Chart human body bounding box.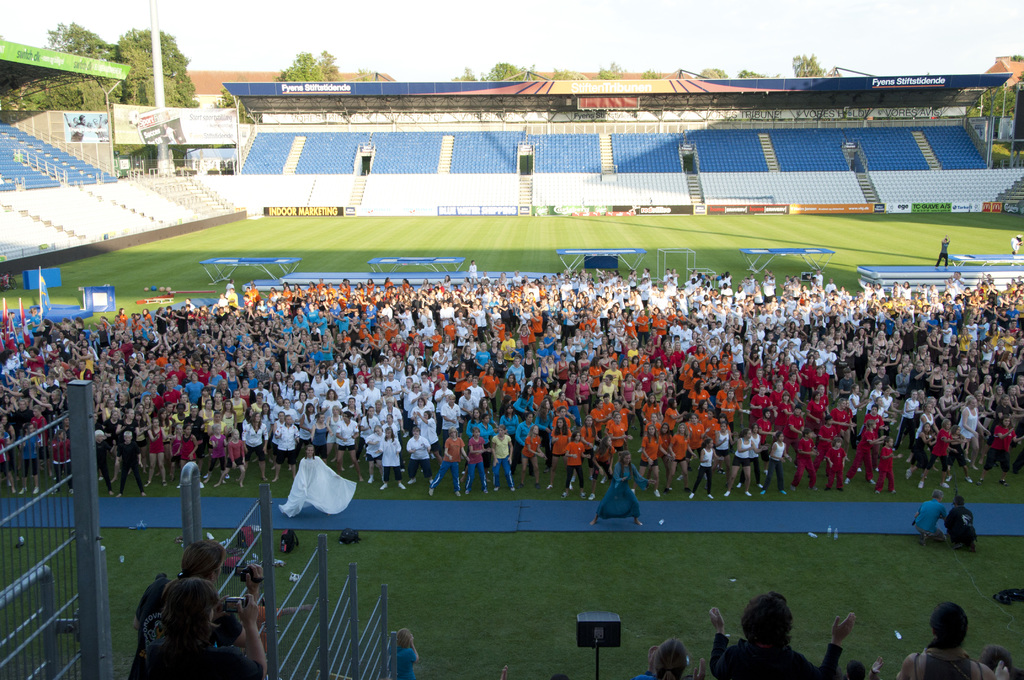
Charted: crop(642, 281, 650, 301).
